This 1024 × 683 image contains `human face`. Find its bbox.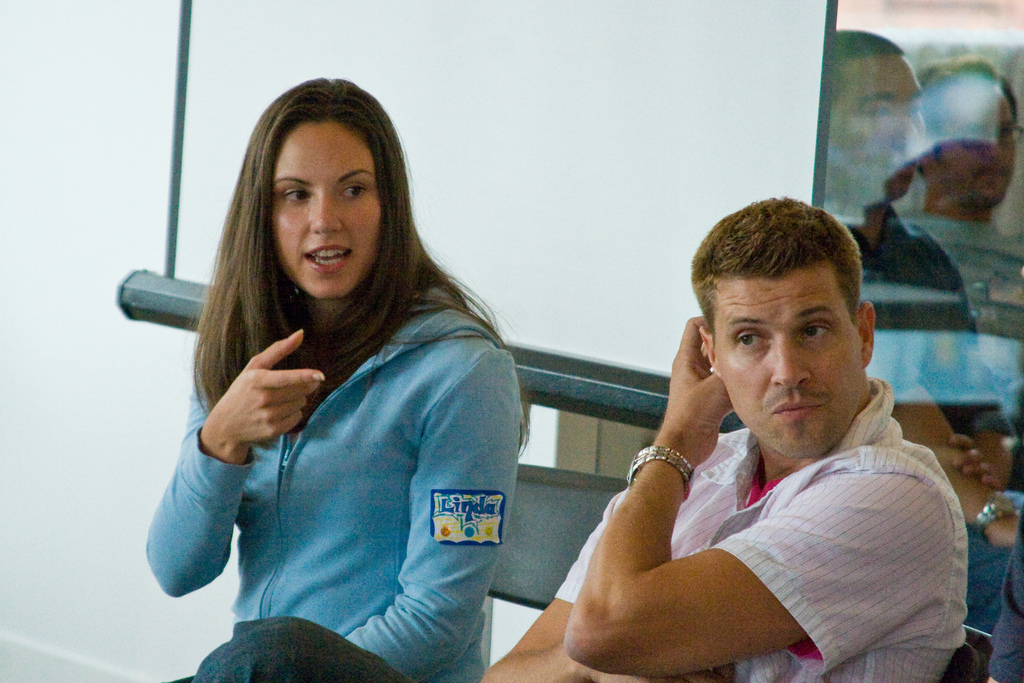
[left=938, top=77, right=1023, bottom=210].
